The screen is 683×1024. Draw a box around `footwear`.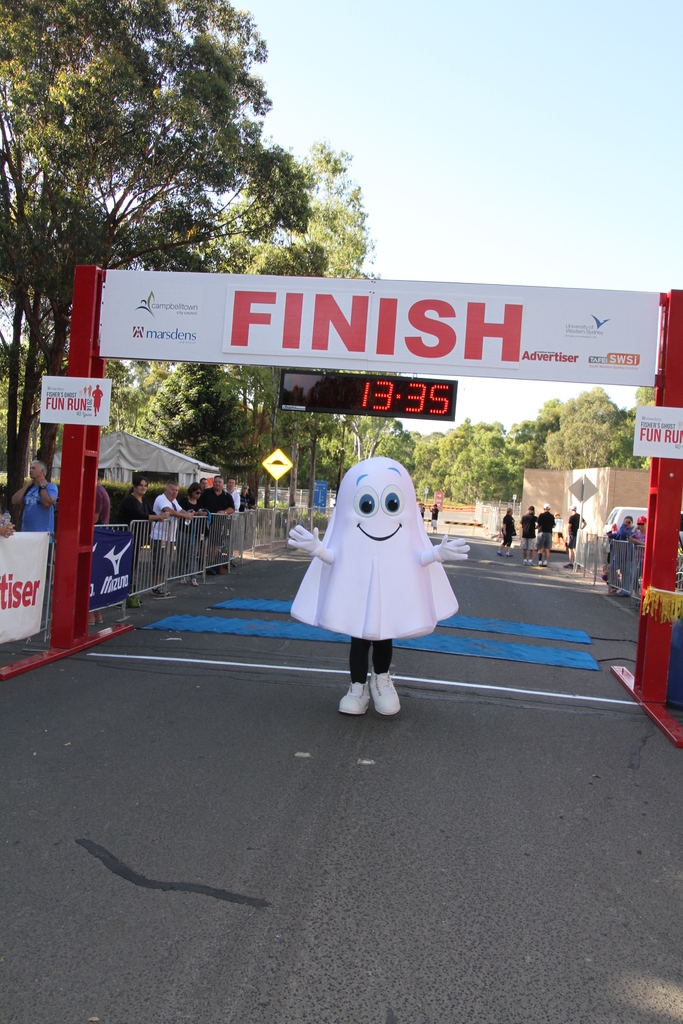
136 600 145 606.
